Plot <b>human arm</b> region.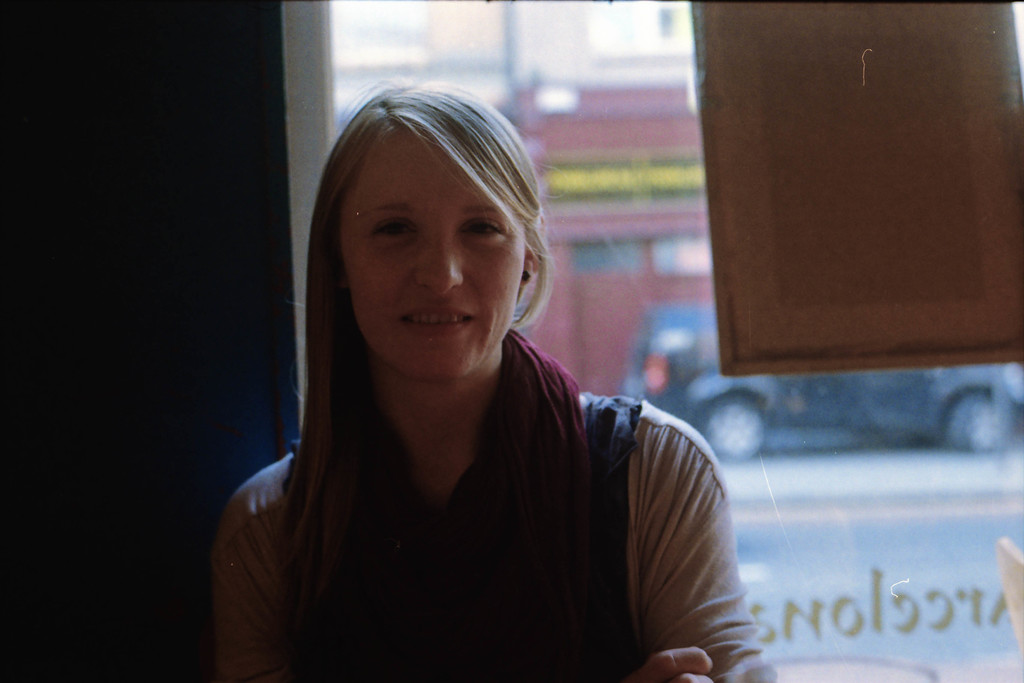
Plotted at 225:473:294:682.
